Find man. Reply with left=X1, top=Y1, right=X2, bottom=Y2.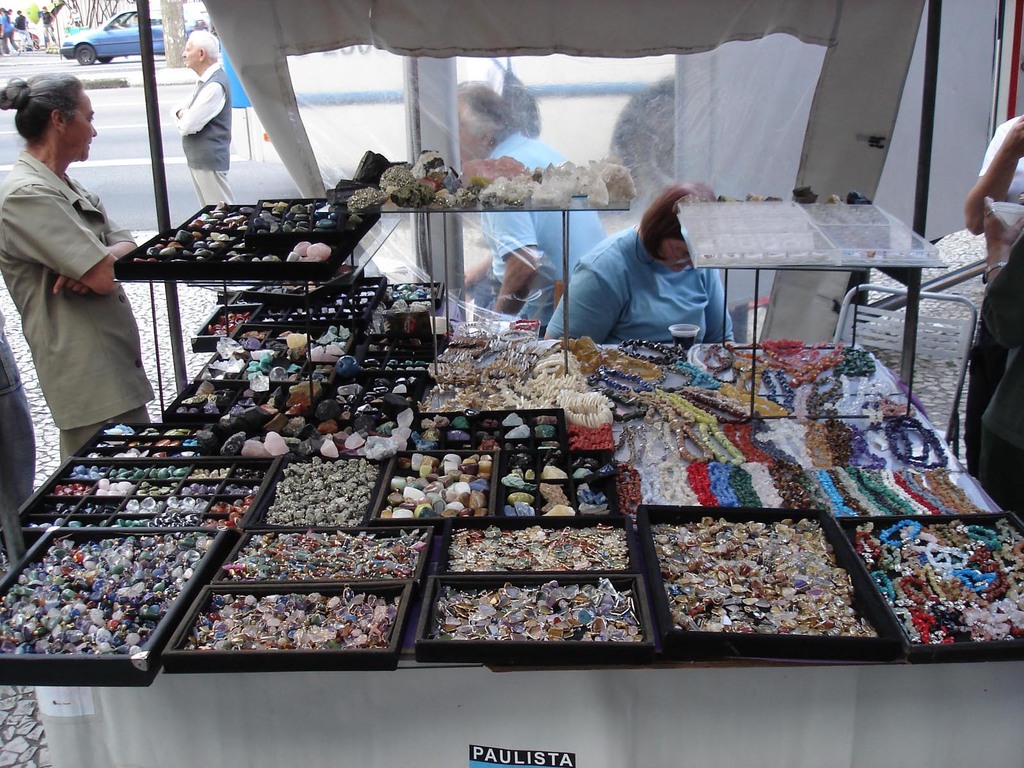
left=966, top=108, right=1023, bottom=236.
